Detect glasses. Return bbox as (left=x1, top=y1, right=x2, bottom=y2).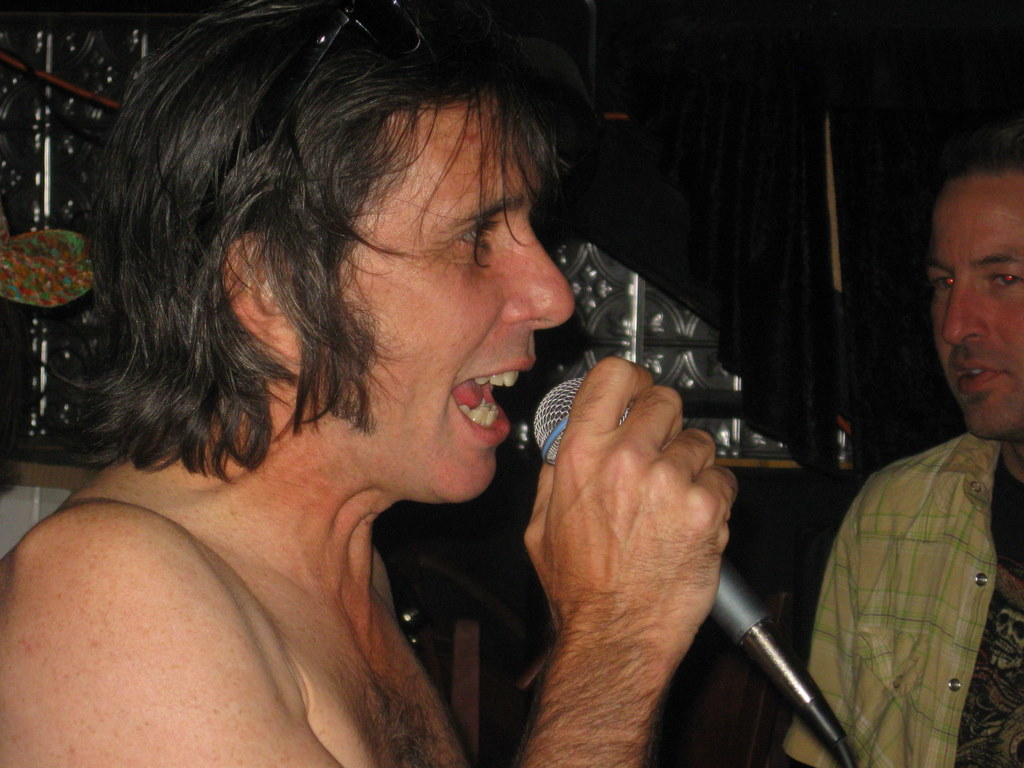
(left=279, top=3, right=452, bottom=172).
